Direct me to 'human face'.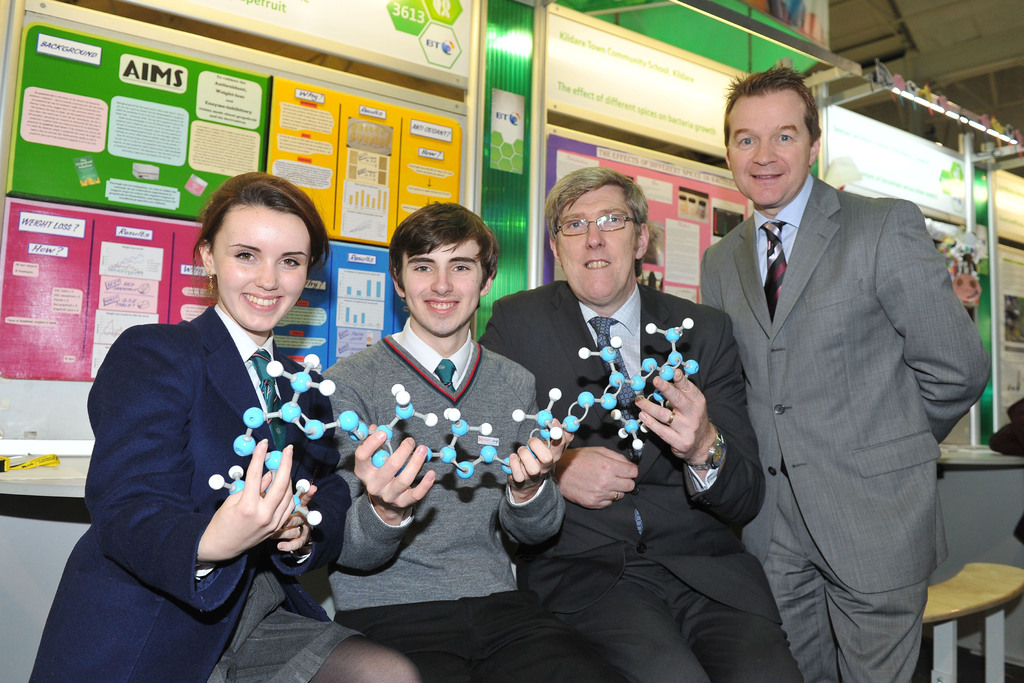
Direction: x1=726 y1=90 x2=812 y2=206.
